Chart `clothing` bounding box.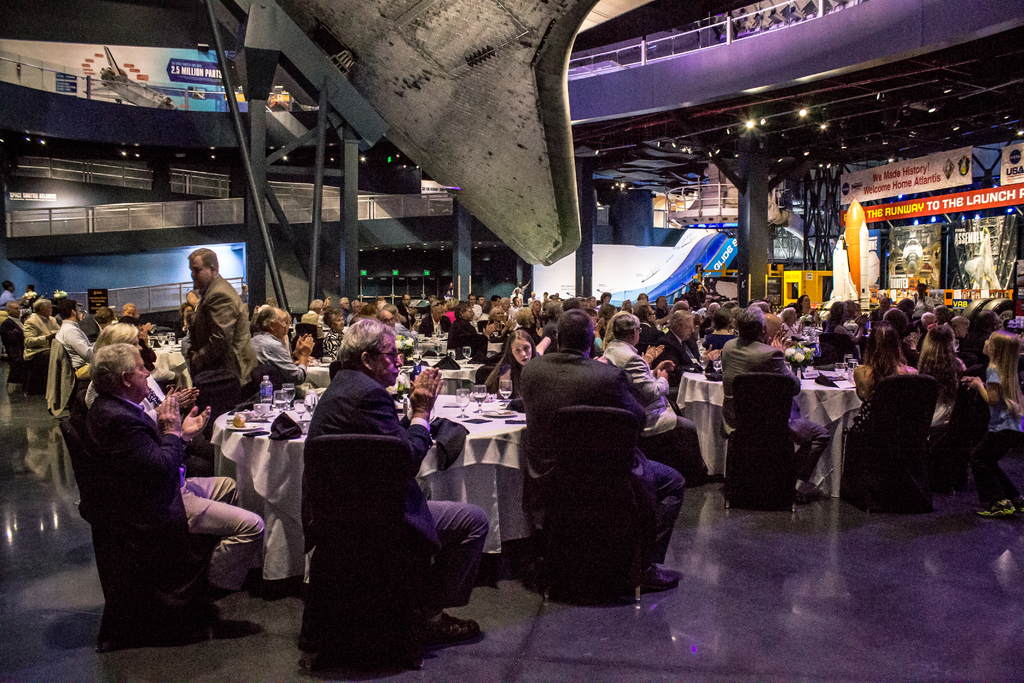
Charted: <box>602,336,701,467</box>.
